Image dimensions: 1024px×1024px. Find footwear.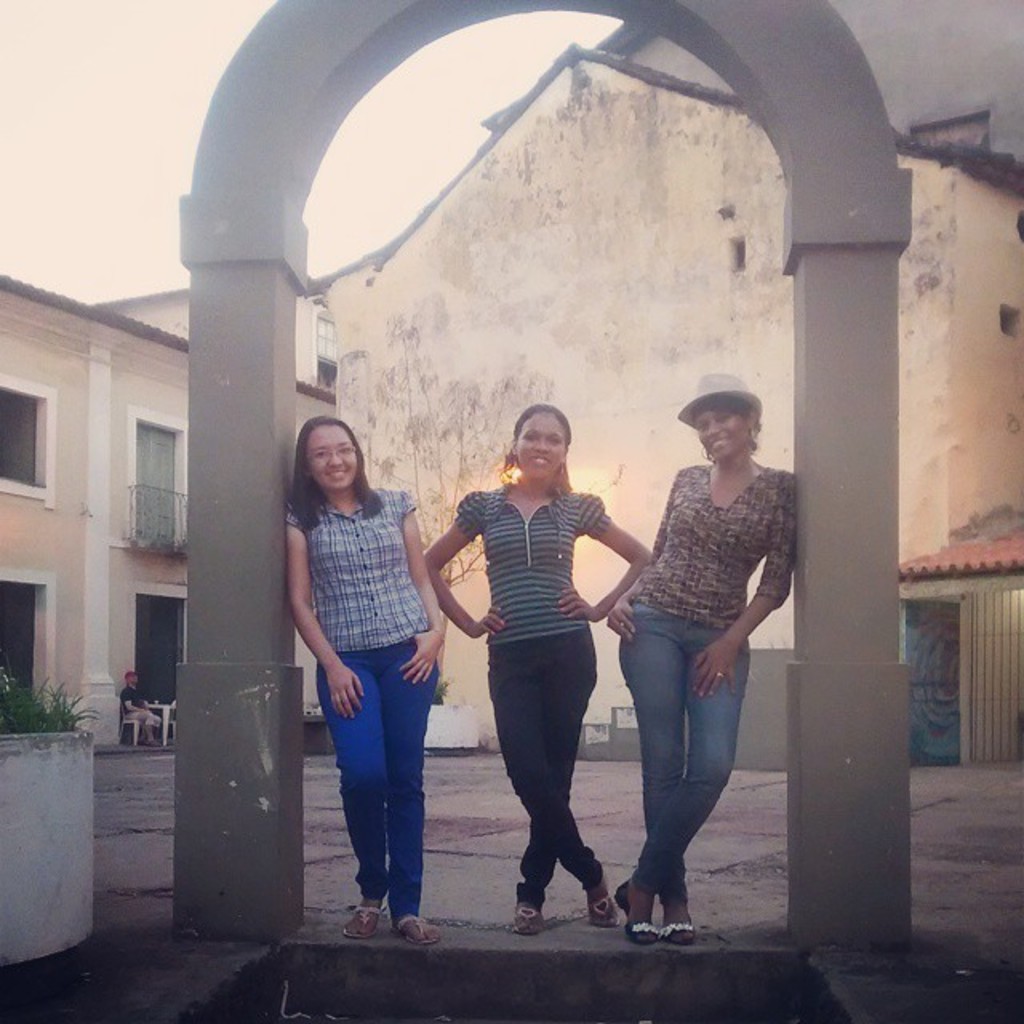
region(618, 877, 654, 942).
